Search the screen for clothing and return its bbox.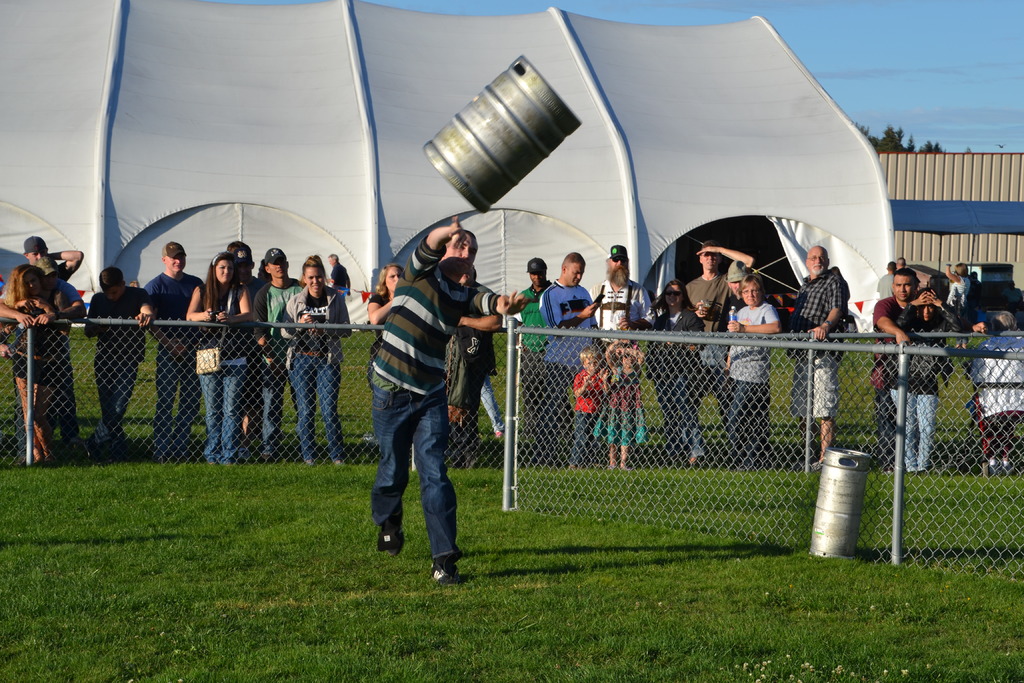
Found: <region>724, 299, 779, 463</region>.
